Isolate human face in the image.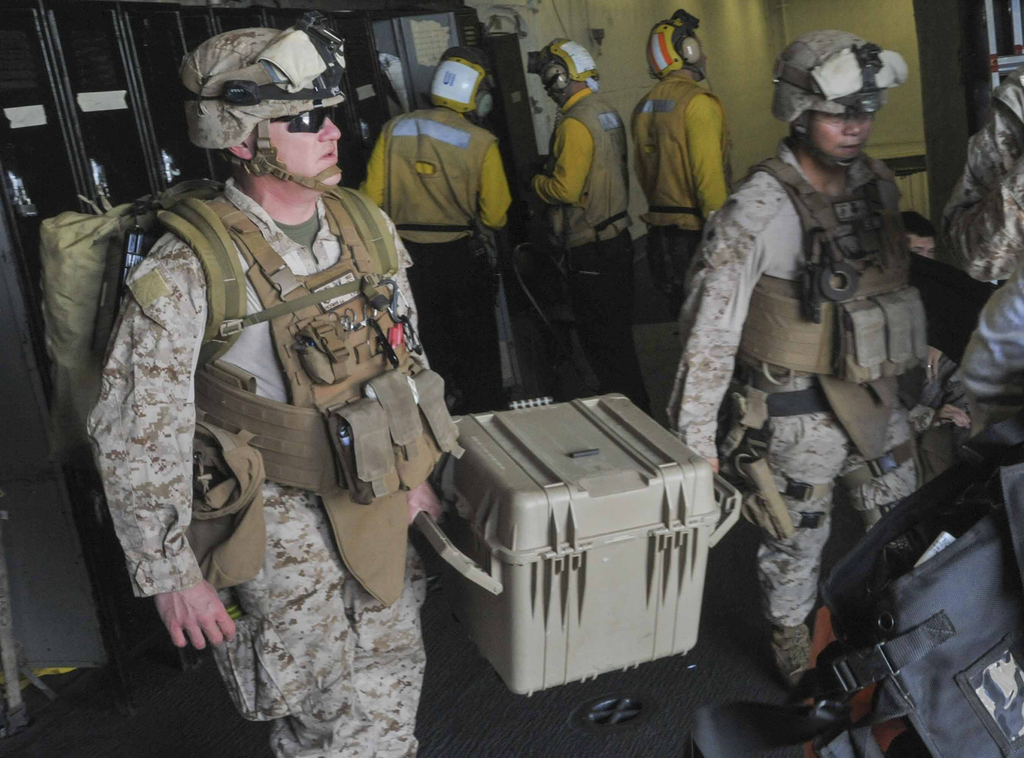
Isolated region: rect(231, 97, 349, 203).
